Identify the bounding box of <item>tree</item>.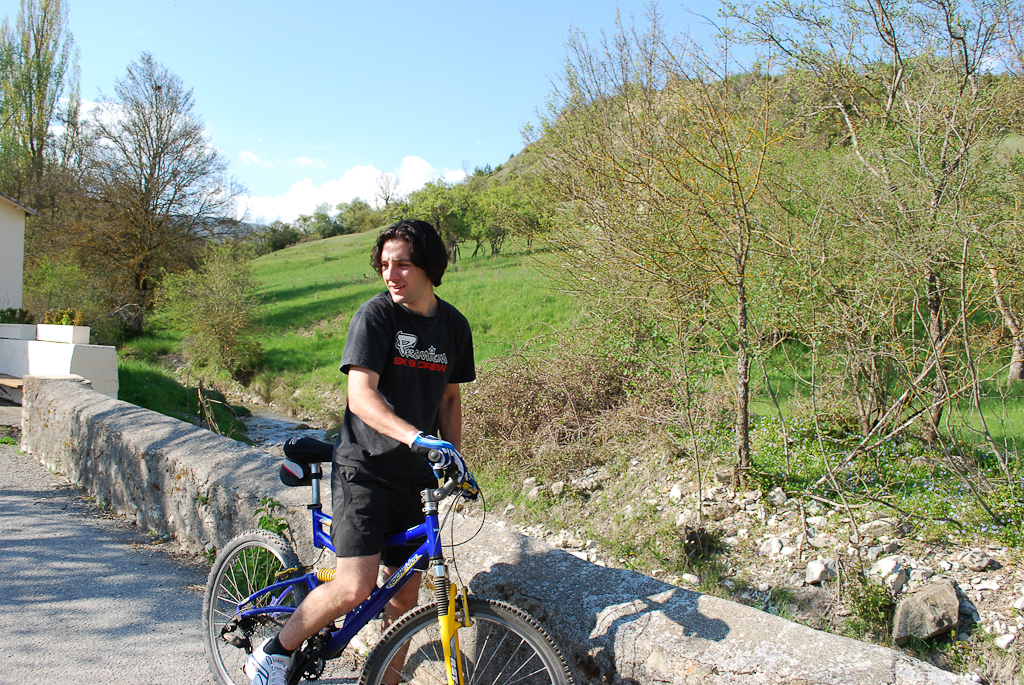
bbox(141, 241, 273, 390).
